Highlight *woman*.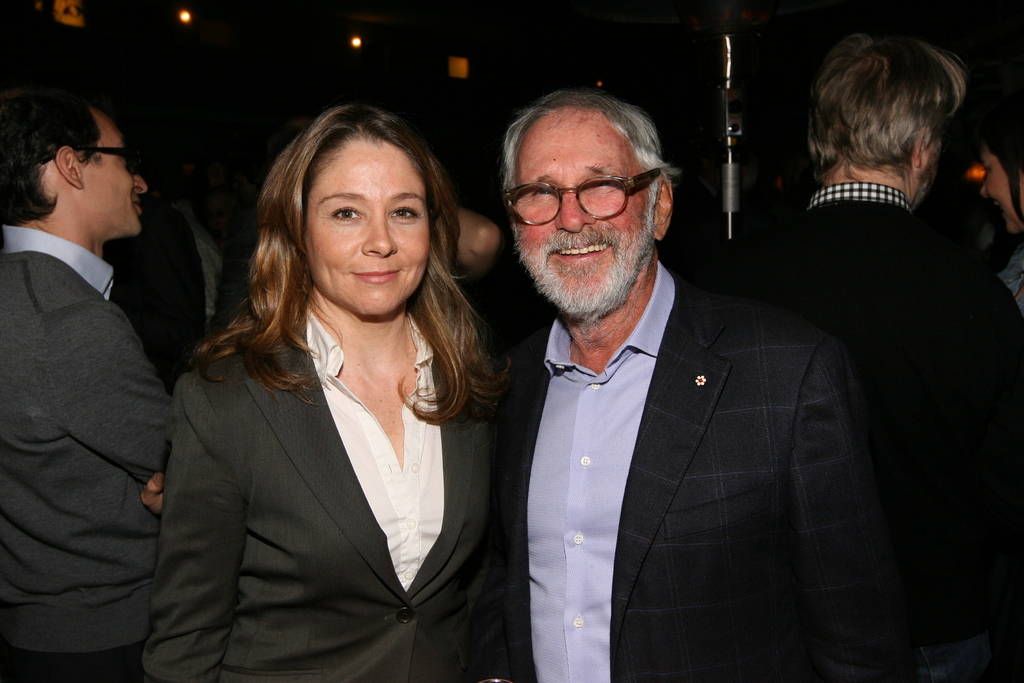
Highlighted region: detection(149, 120, 500, 682).
